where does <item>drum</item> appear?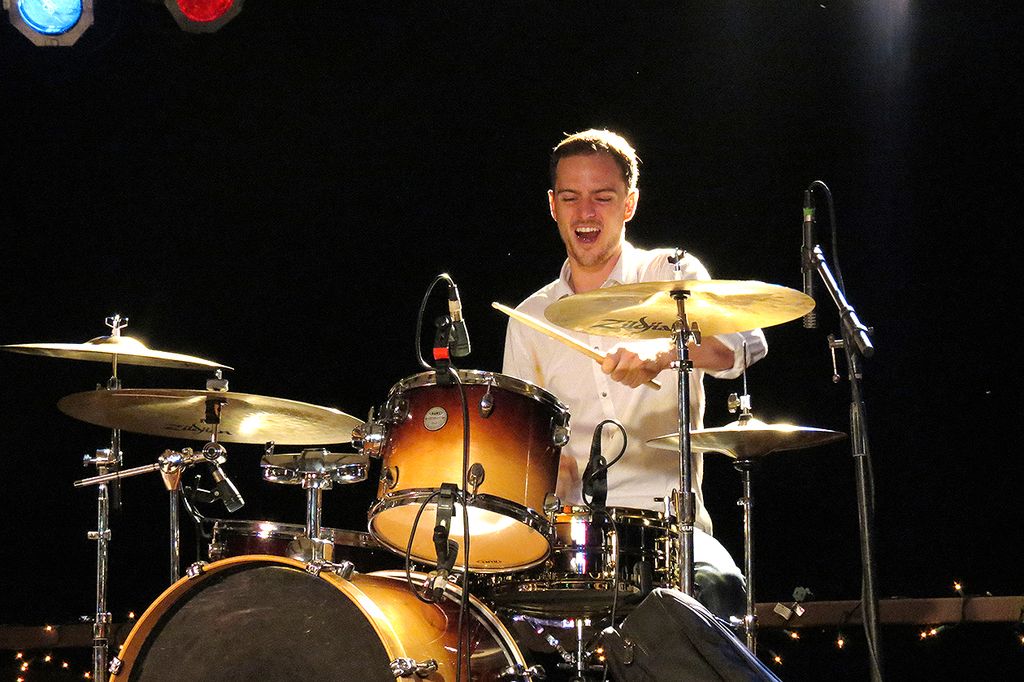
Appears at locate(485, 504, 687, 620).
